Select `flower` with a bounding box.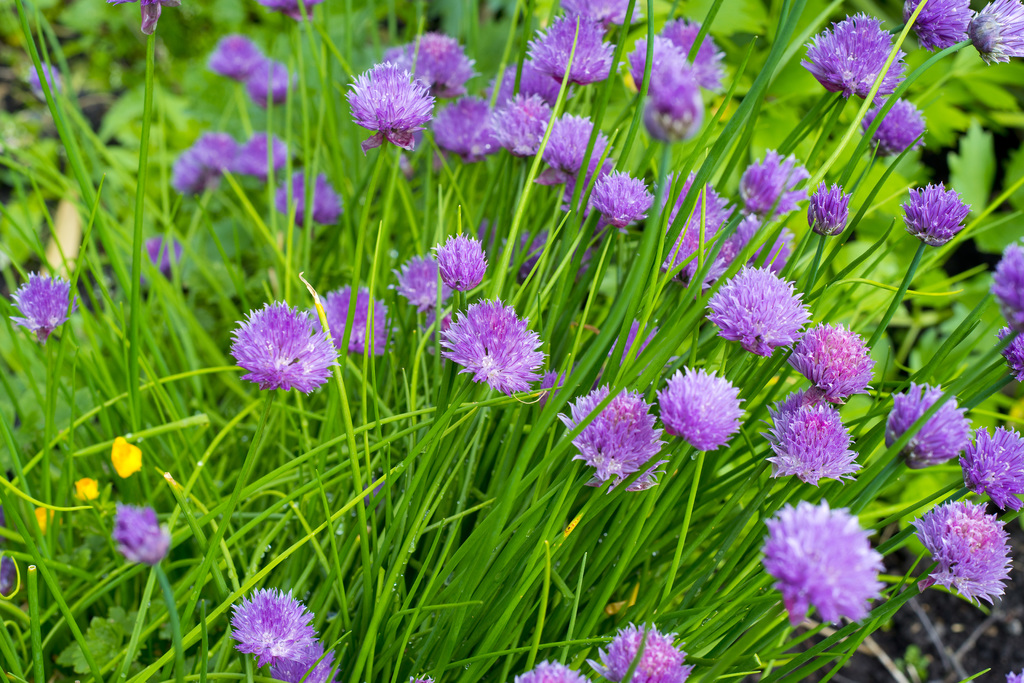
locate(808, 186, 845, 232).
